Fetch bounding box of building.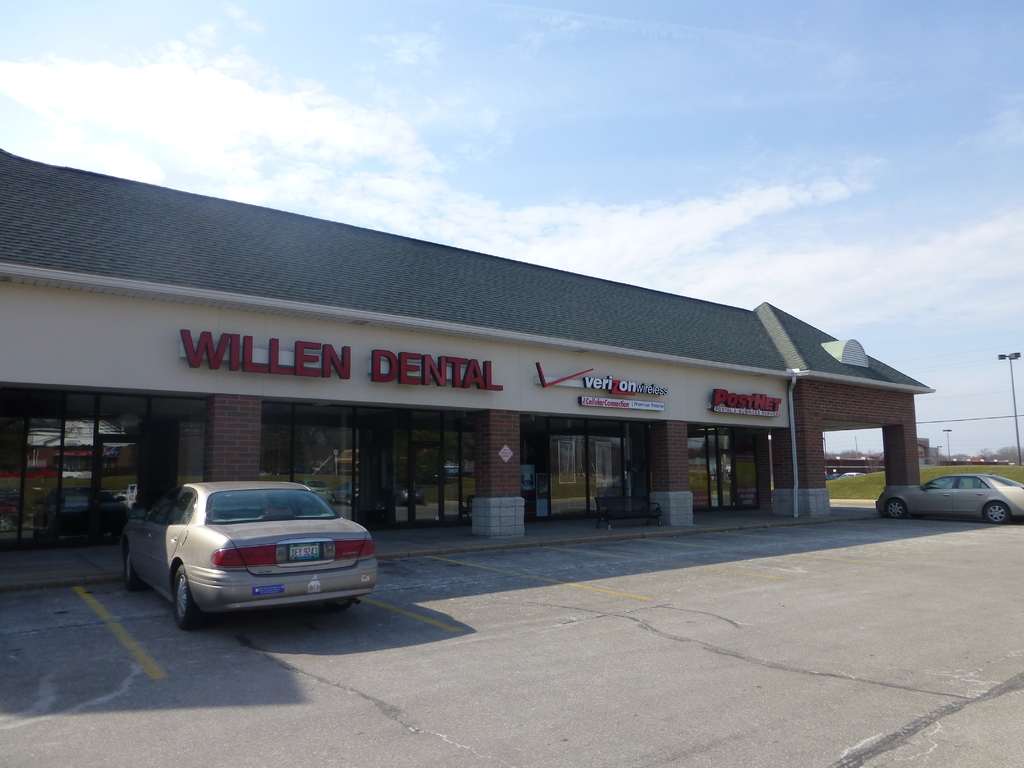
Bbox: Rect(0, 147, 936, 548).
